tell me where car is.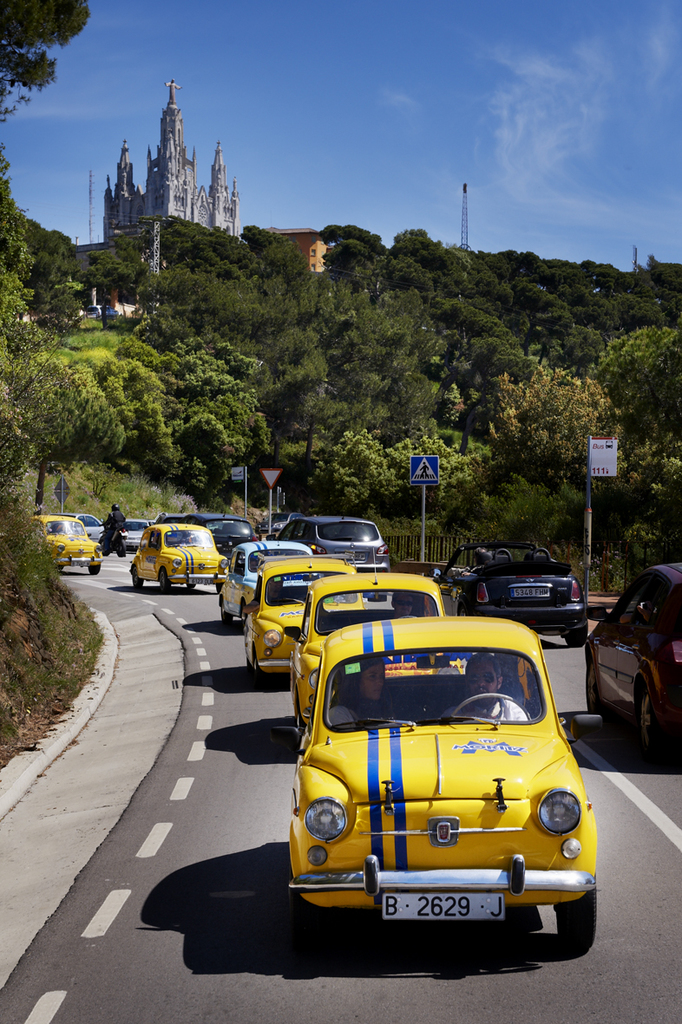
car is at bbox=(289, 570, 449, 744).
